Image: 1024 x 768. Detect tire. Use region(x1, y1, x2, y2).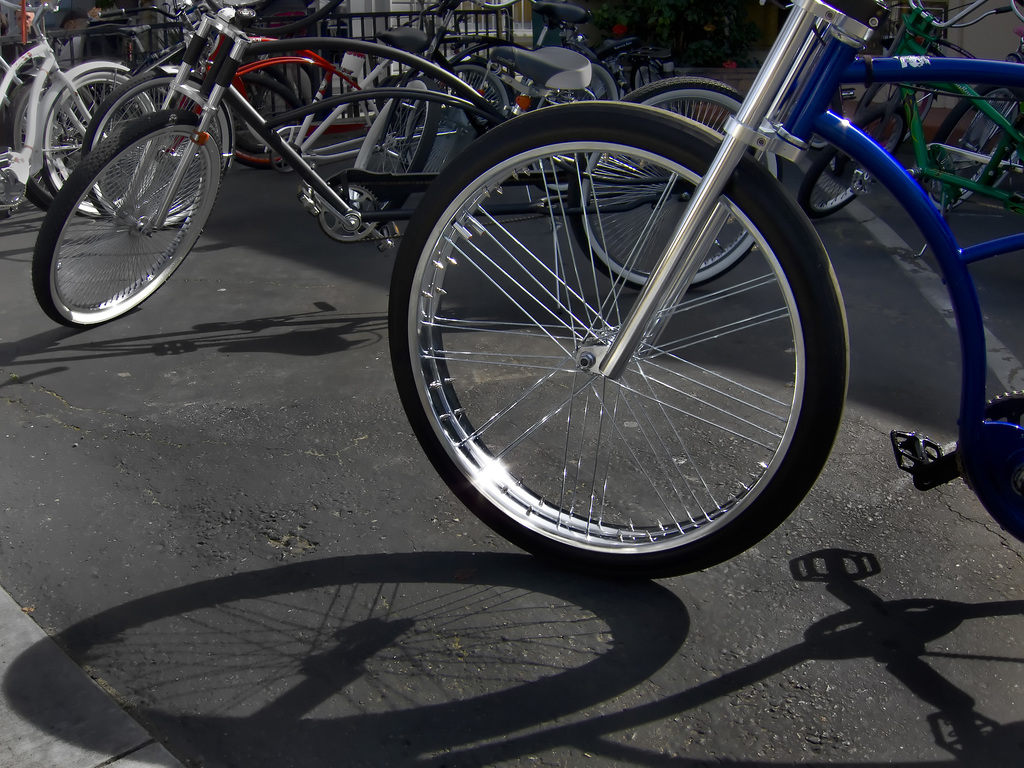
region(355, 65, 547, 266).
